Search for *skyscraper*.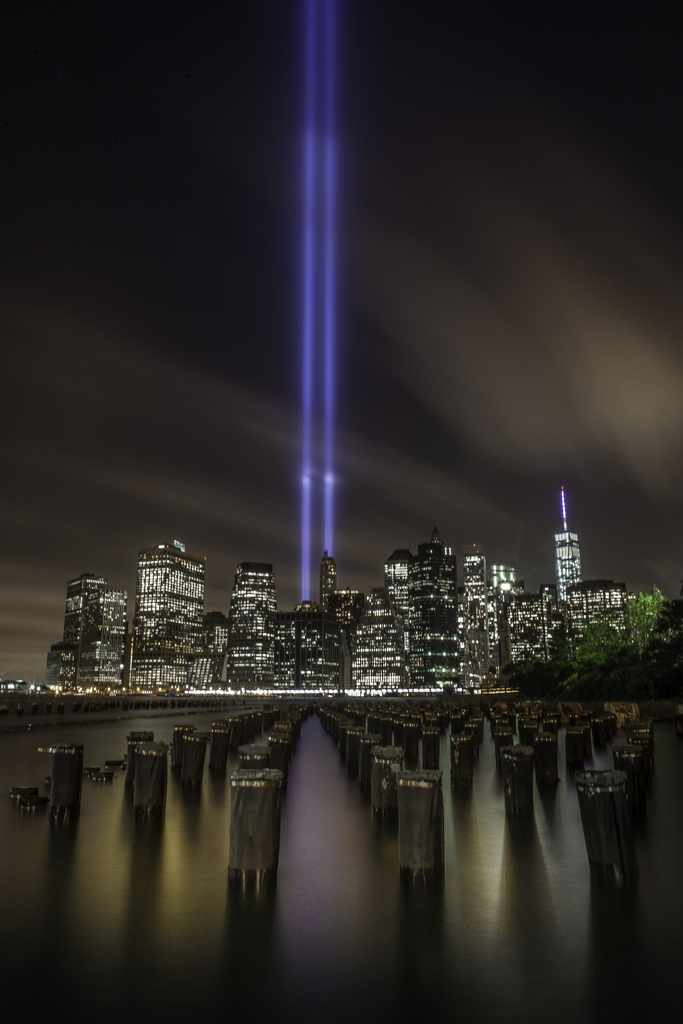
Found at detection(124, 539, 204, 691).
